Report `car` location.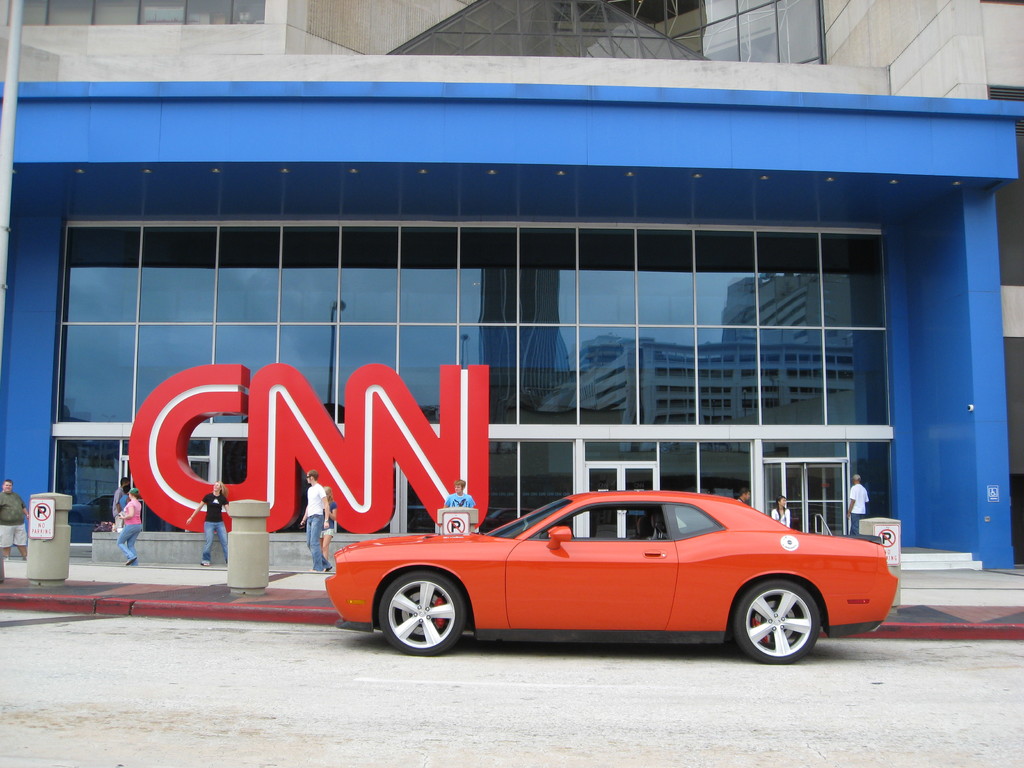
Report: bbox(325, 490, 900, 668).
